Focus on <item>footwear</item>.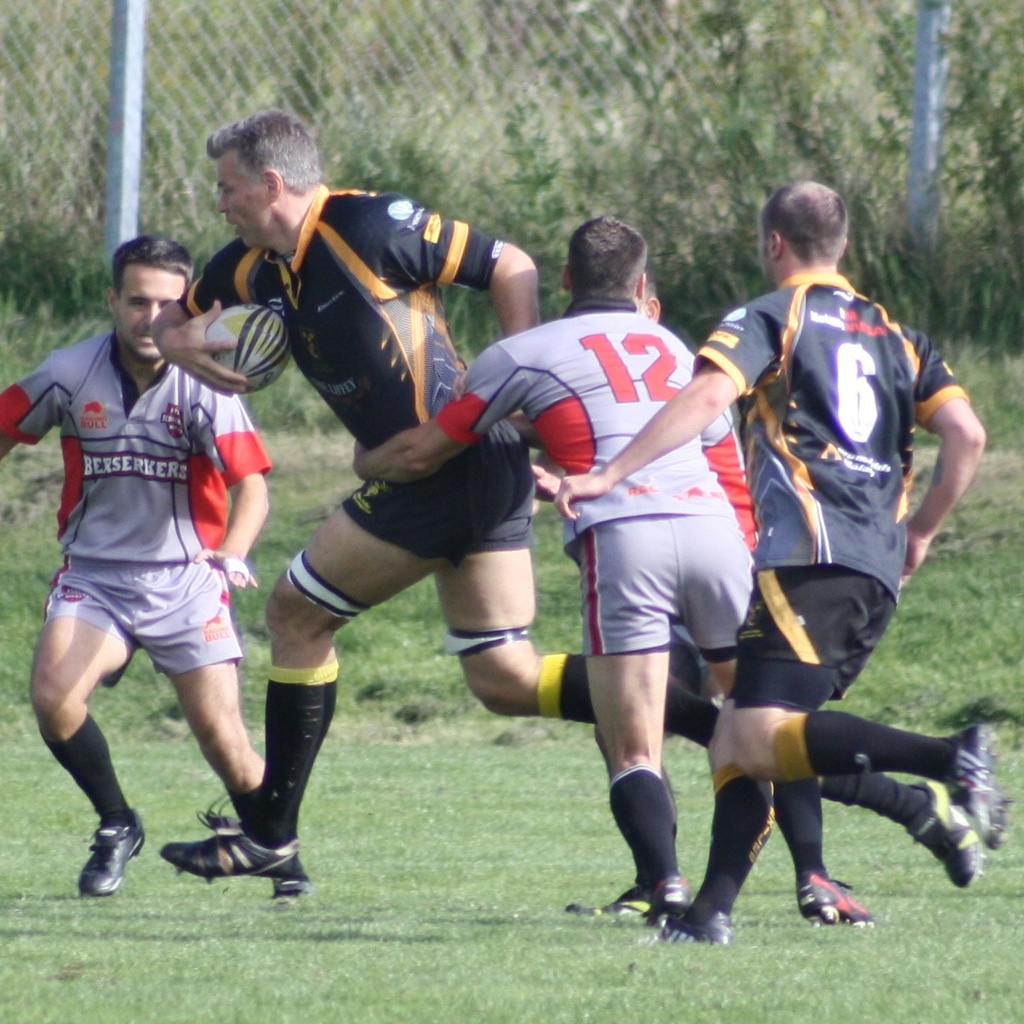
Focused at {"x1": 942, "y1": 721, "x2": 1012, "y2": 852}.
